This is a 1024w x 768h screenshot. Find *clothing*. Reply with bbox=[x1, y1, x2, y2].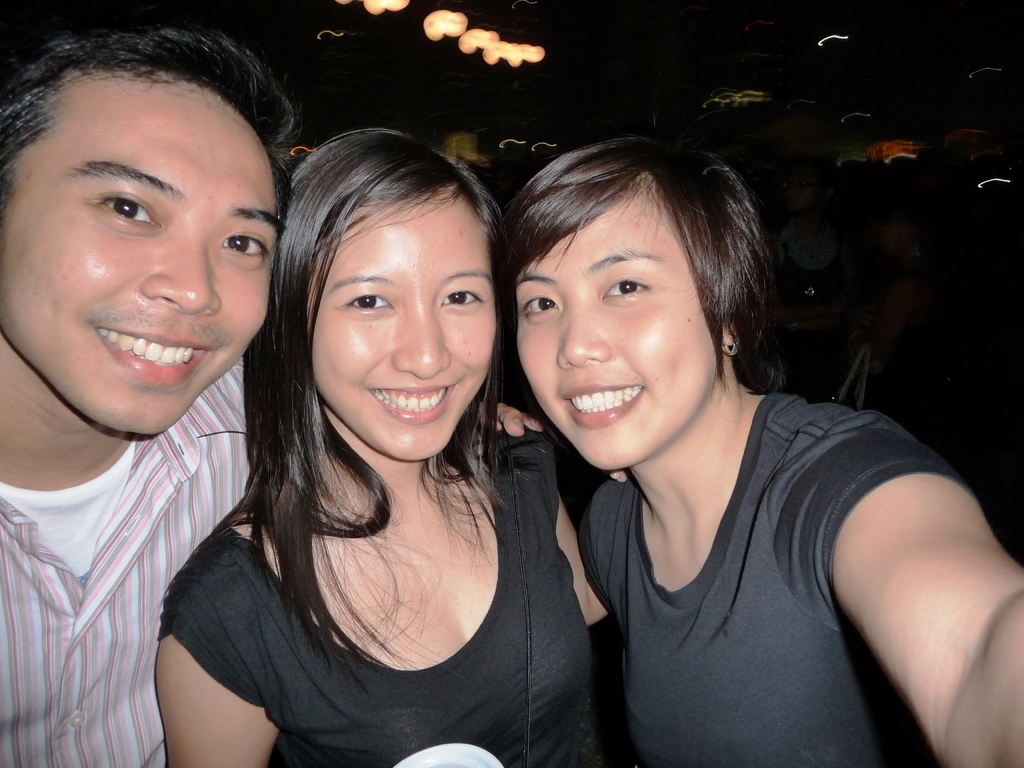
bbox=[586, 393, 973, 767].
